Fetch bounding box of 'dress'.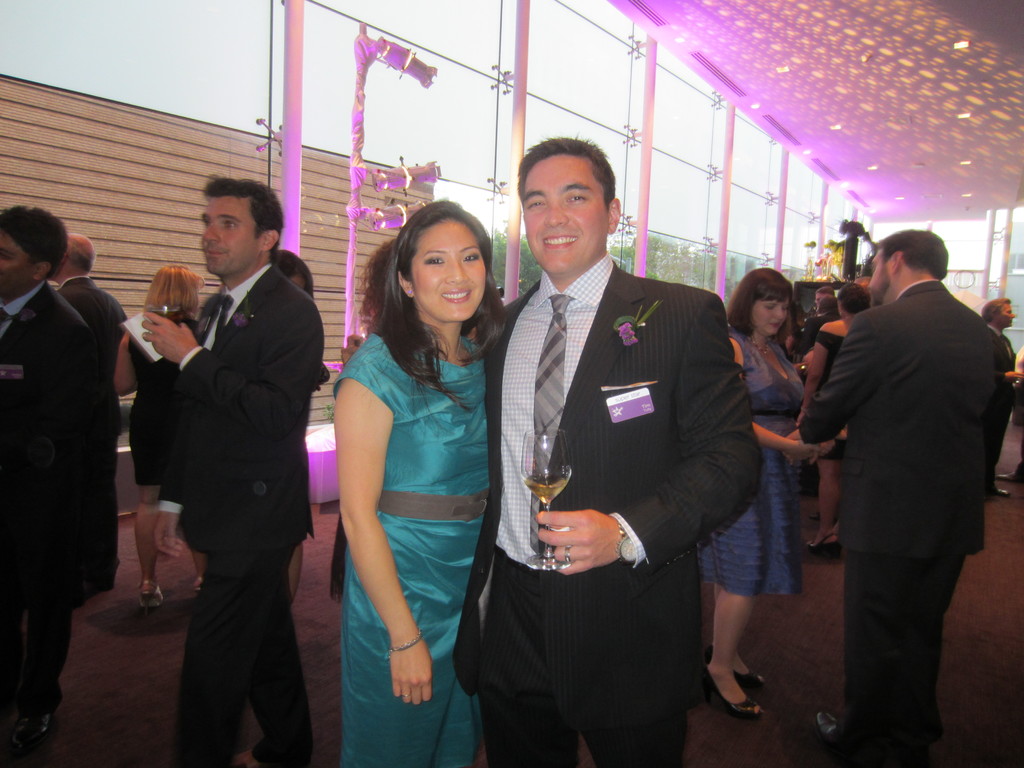
Bbox: <region>798, 328, 849, 460</region>.
